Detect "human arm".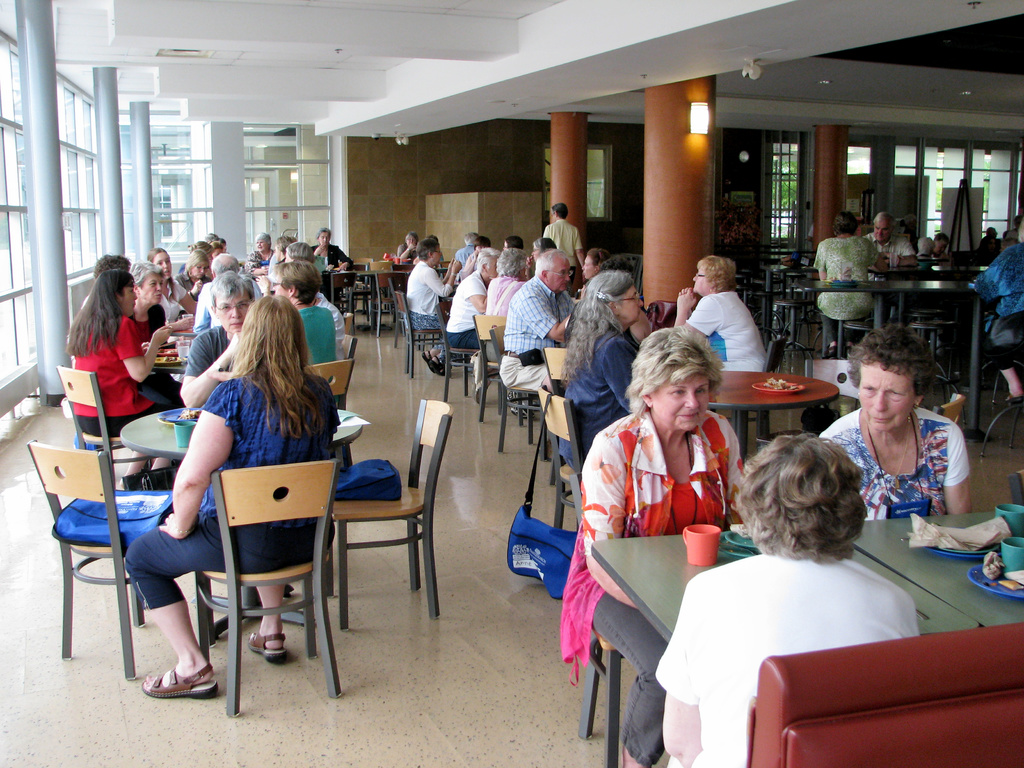
Detected at {"x1": 970, "y1": 248, "x2": 1023, "y2": 300}.
